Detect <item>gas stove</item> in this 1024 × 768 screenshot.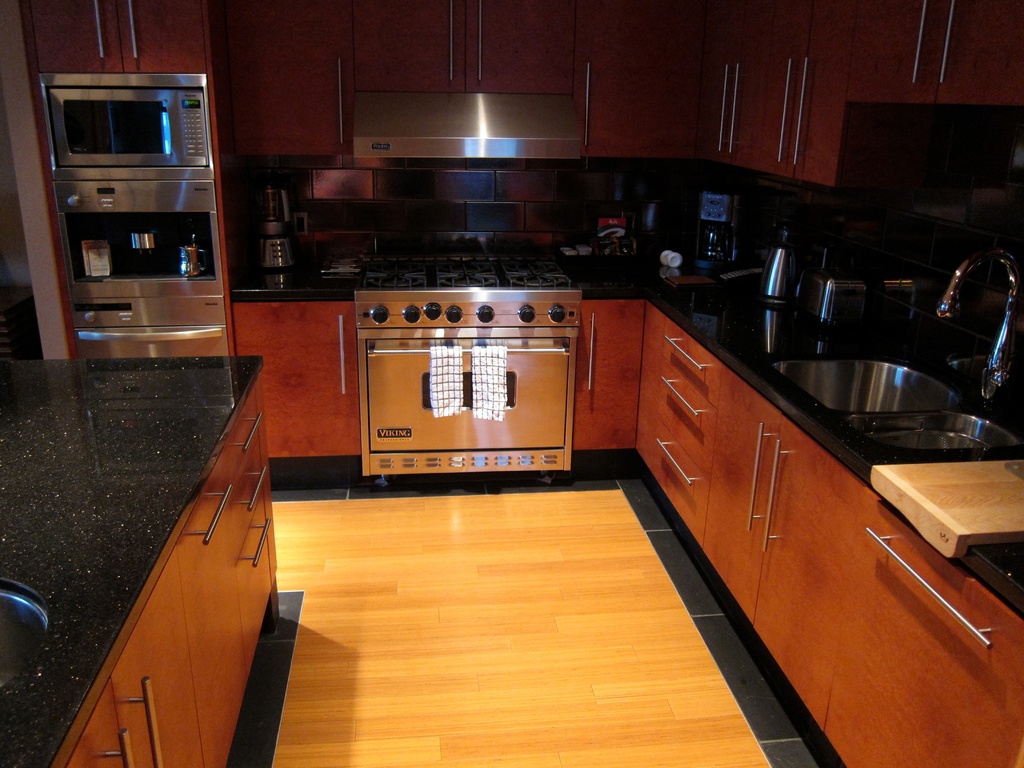
Detection: select_region(375, 241, 577, 294).
